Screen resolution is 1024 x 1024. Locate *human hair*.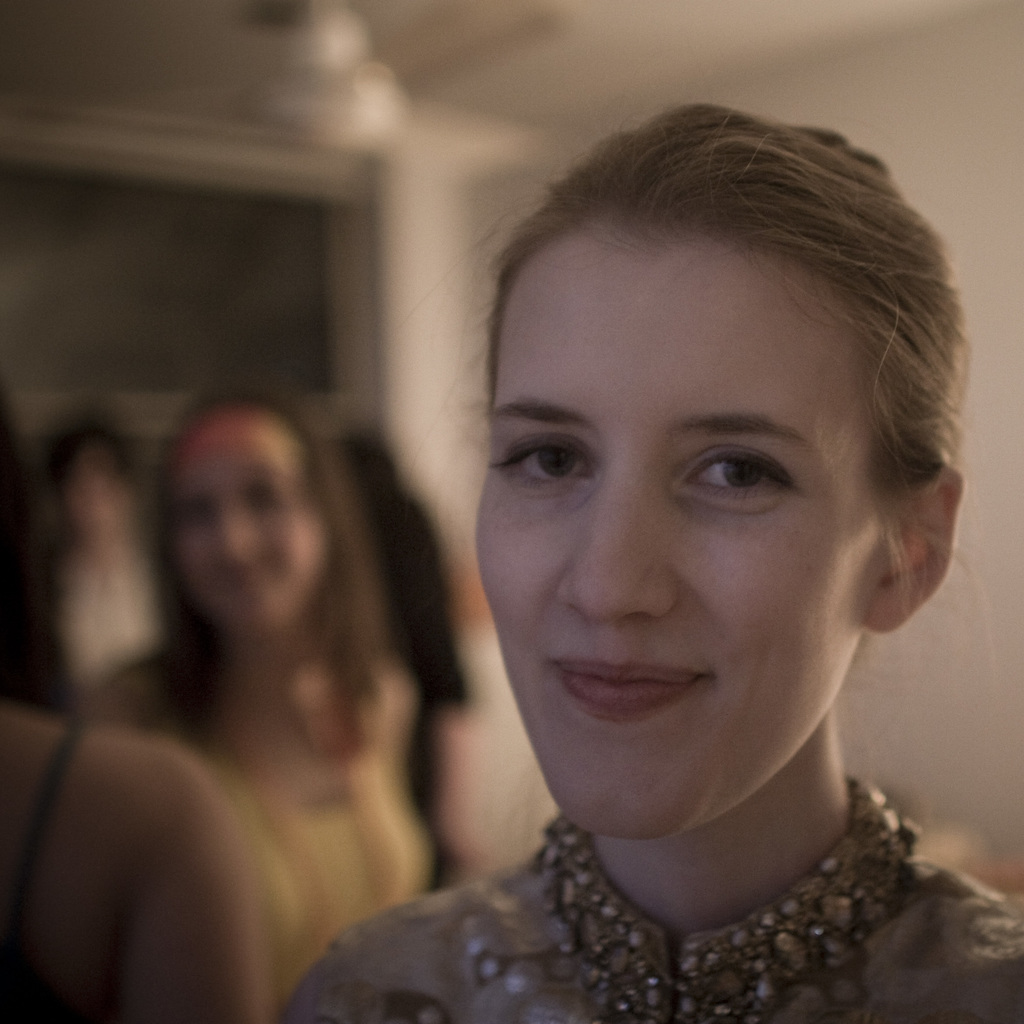
120/389/406/782.
